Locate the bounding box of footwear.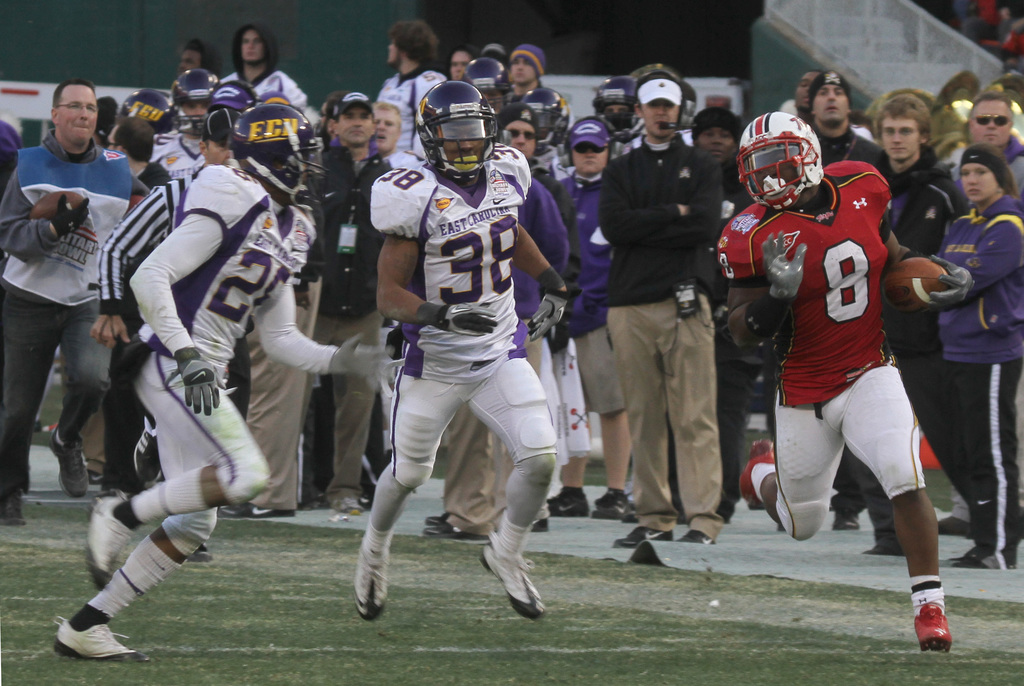
Bounding box: {"left": 220, "top": 497, "right": 298, "bottom": 519}.
